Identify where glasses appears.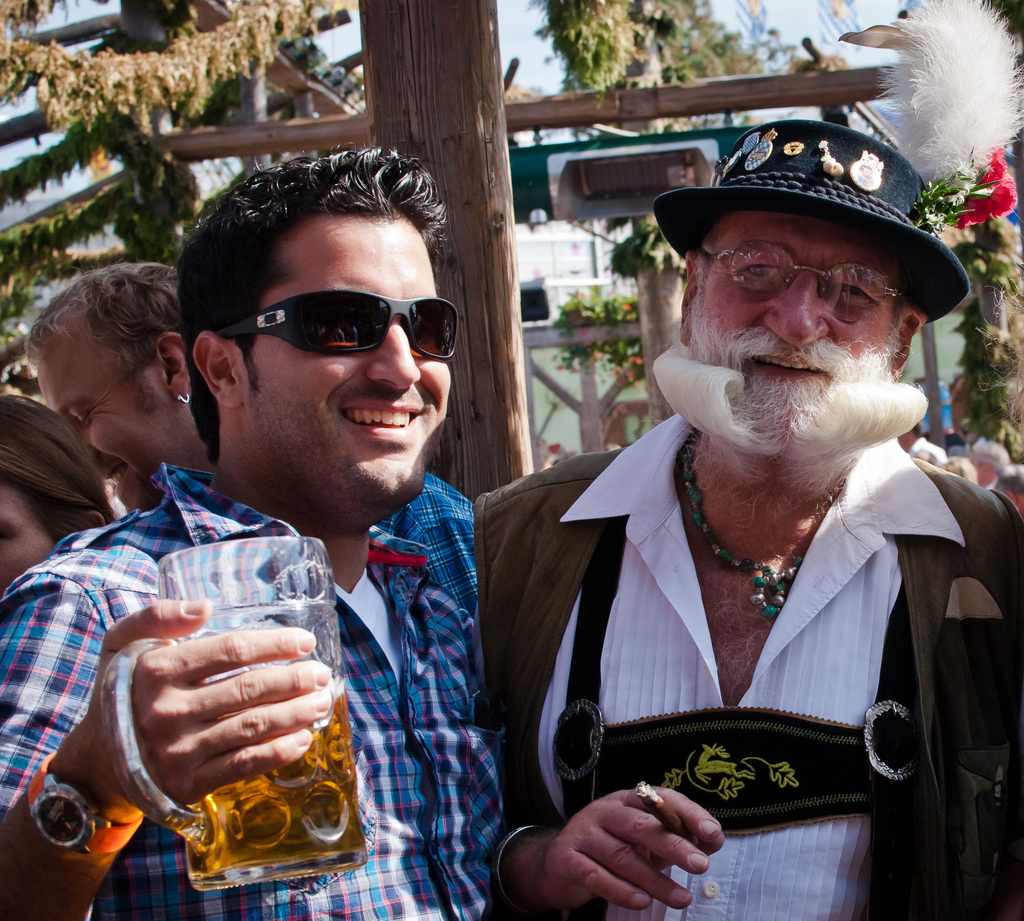
Appears at [207,293,463,372].
